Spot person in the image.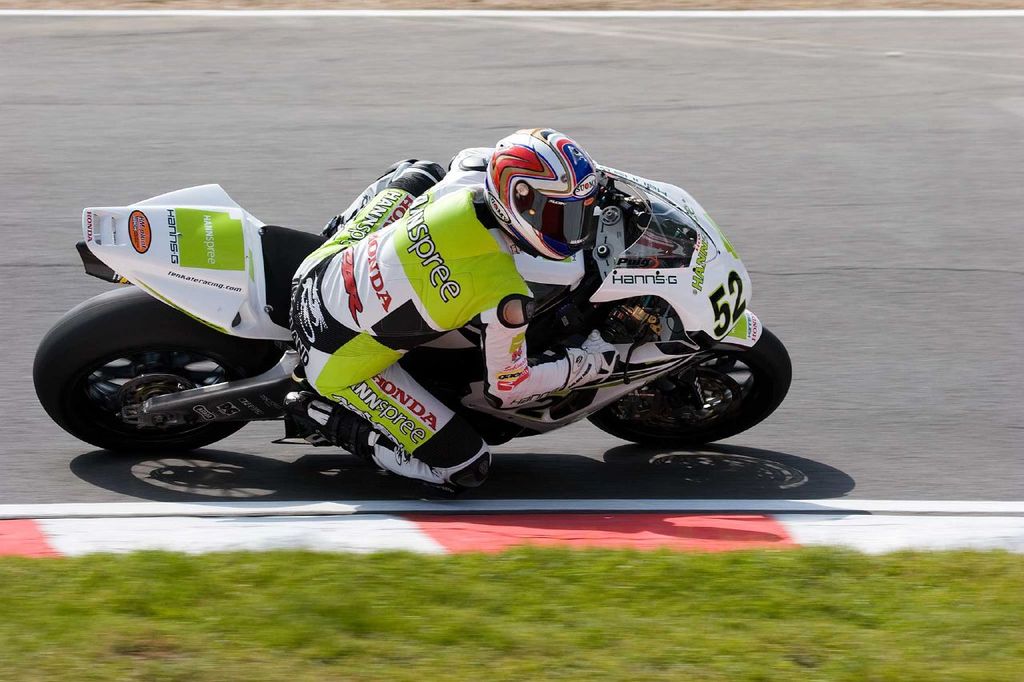
person found at region(283, 125, 616, 490).
